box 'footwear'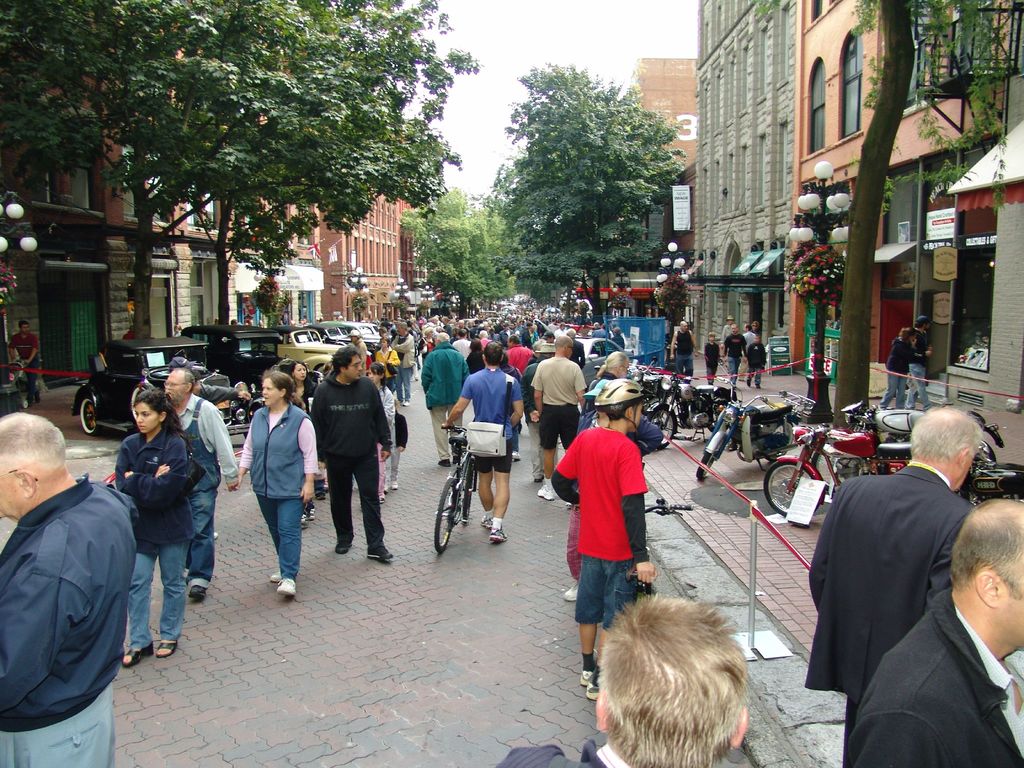
locate(580, 676, 596, 699)
